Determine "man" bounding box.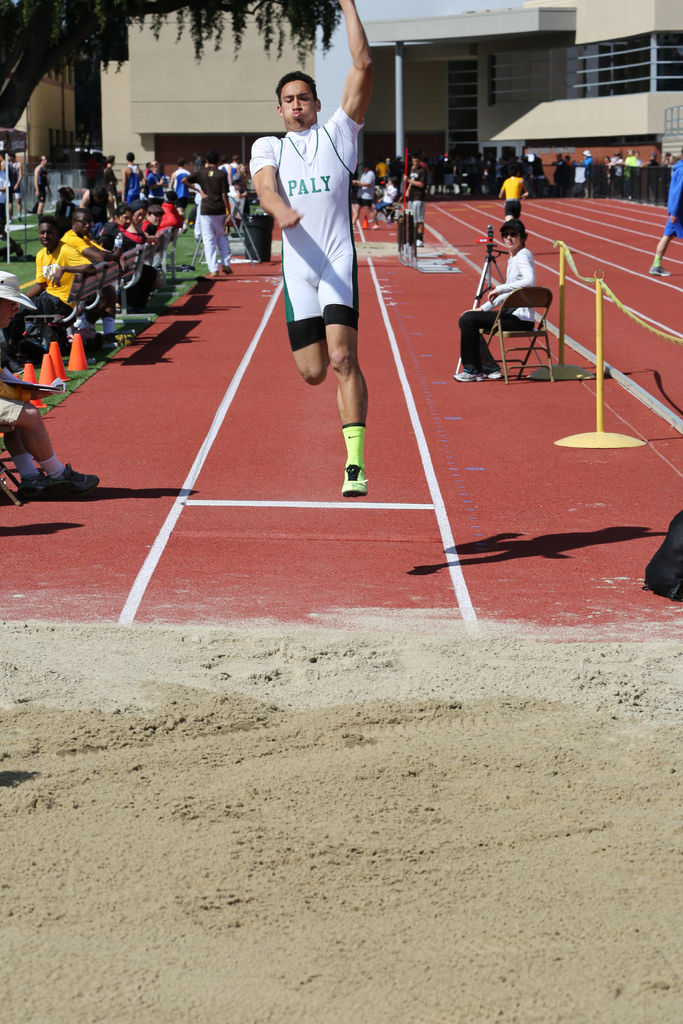
Determined: bbox=[243, 169, 267, 262].
